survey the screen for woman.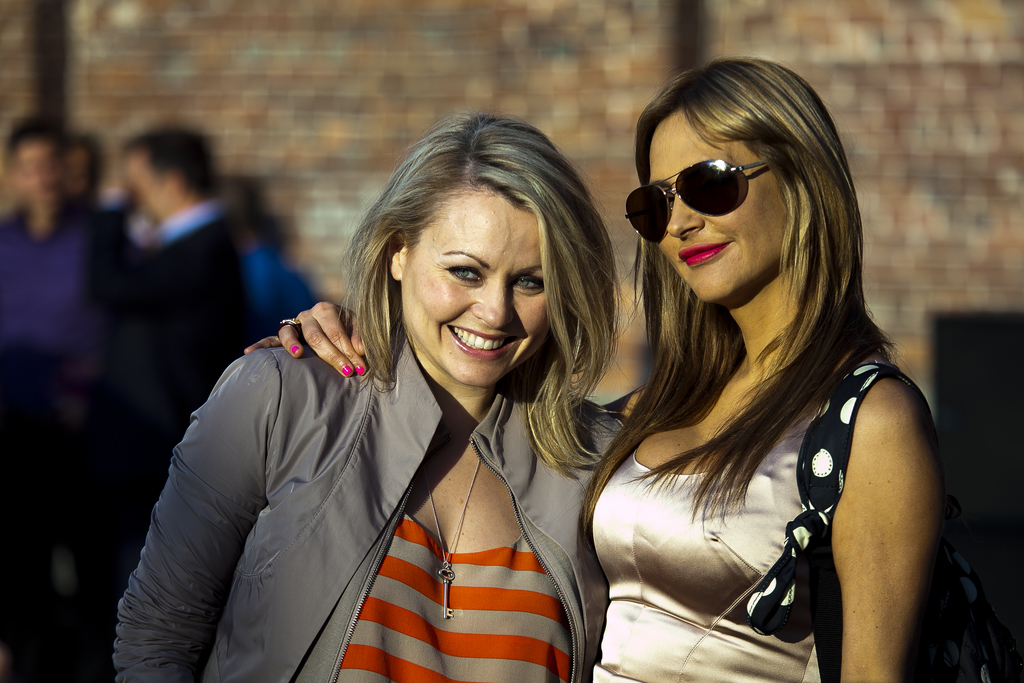
Survey found: l=241, t=57, r=945, b=682.
